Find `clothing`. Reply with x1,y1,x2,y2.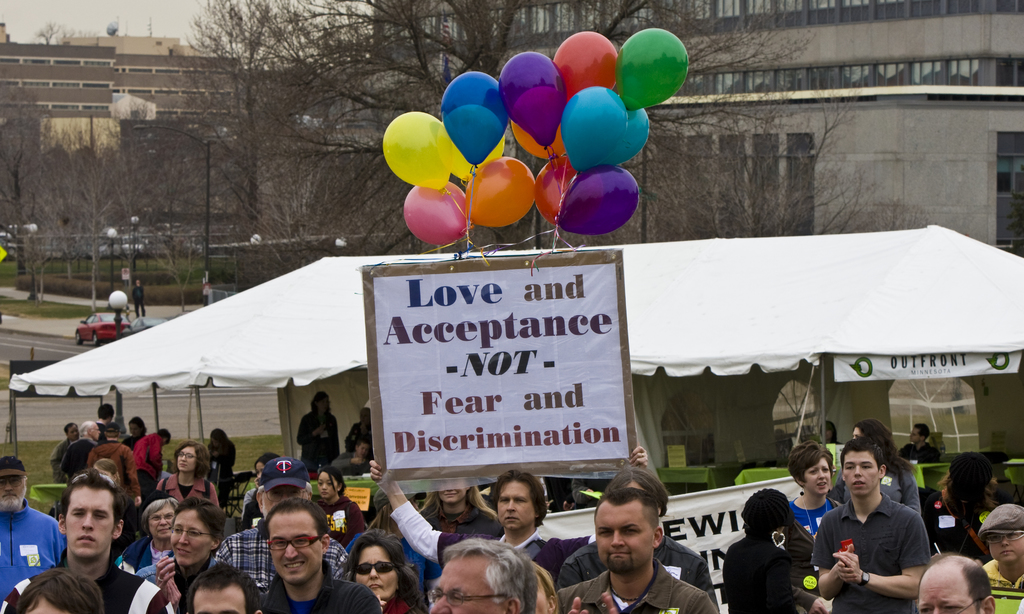
88,443,134,496.
